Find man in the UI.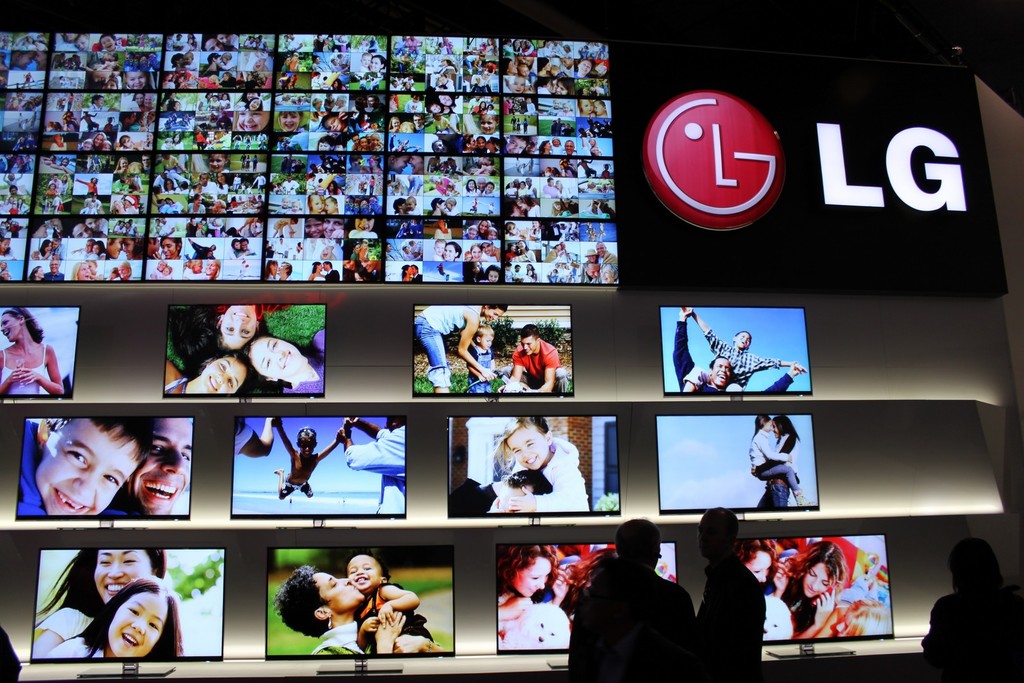
UI element at <box>568,531,710,673</box>.
